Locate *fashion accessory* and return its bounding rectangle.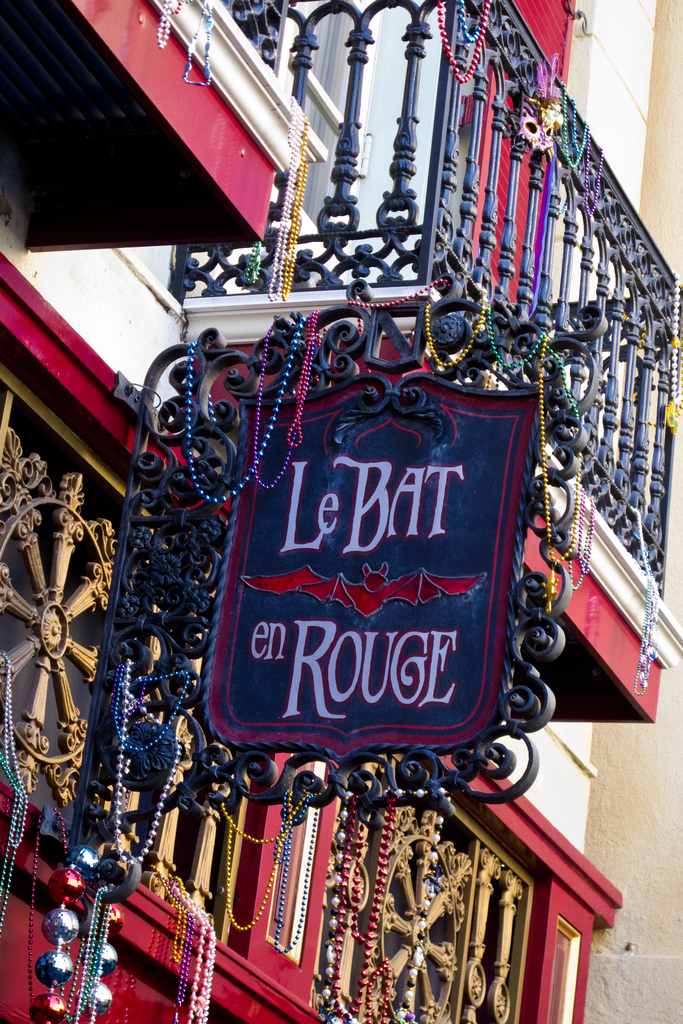
<box>0,647,33,915</box>.
